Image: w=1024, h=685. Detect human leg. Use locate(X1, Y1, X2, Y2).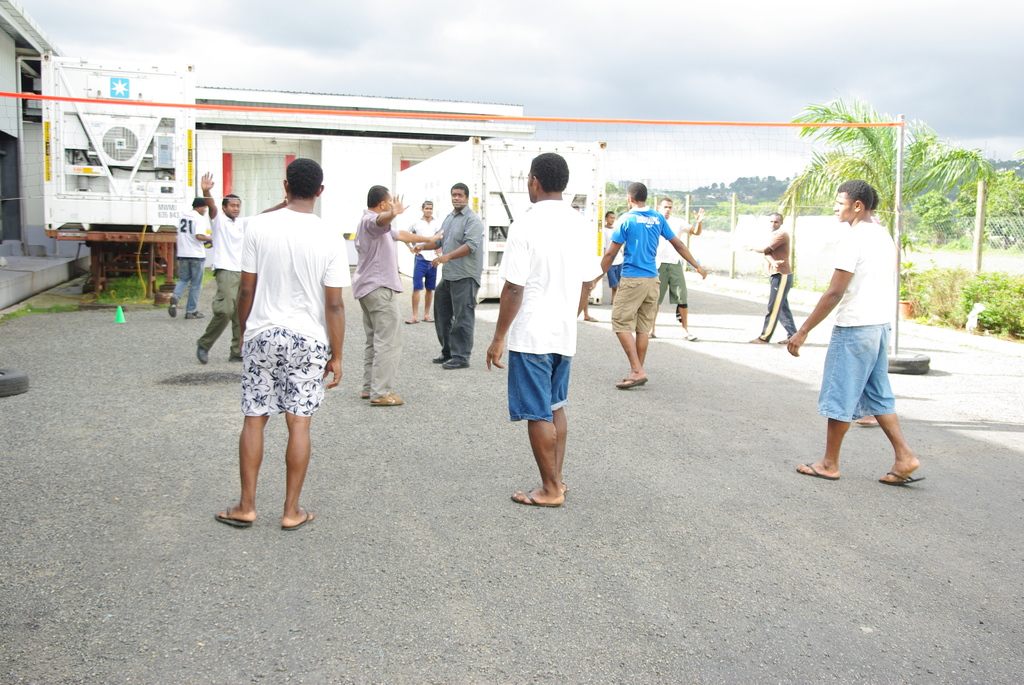
locate(510, 315, 565, 506).
